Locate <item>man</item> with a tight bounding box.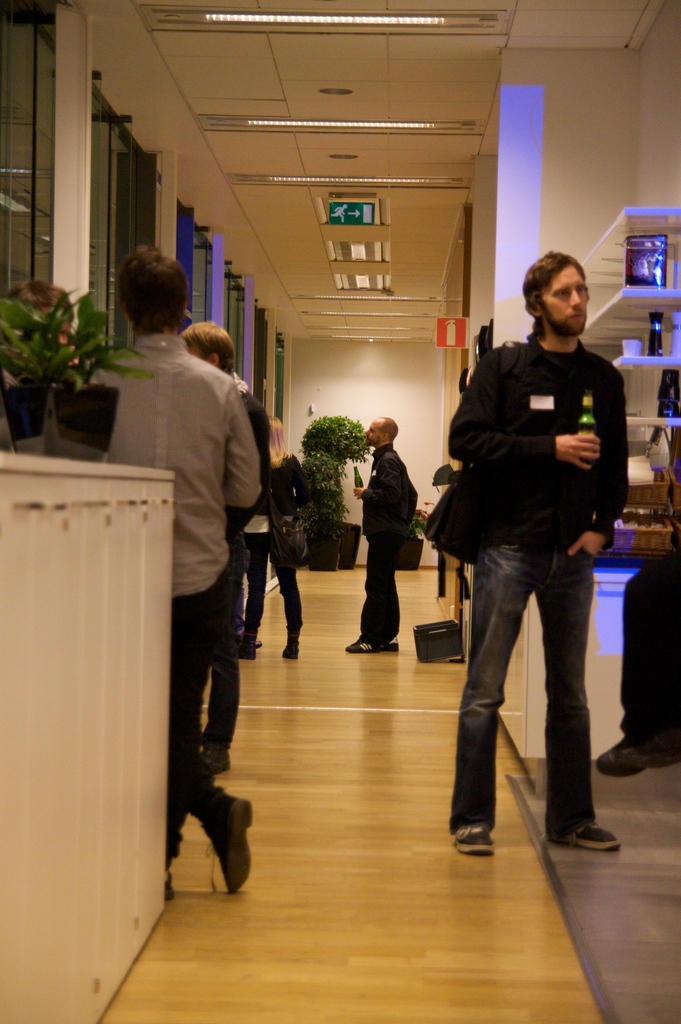
rect(447, 251, 630, 856).
